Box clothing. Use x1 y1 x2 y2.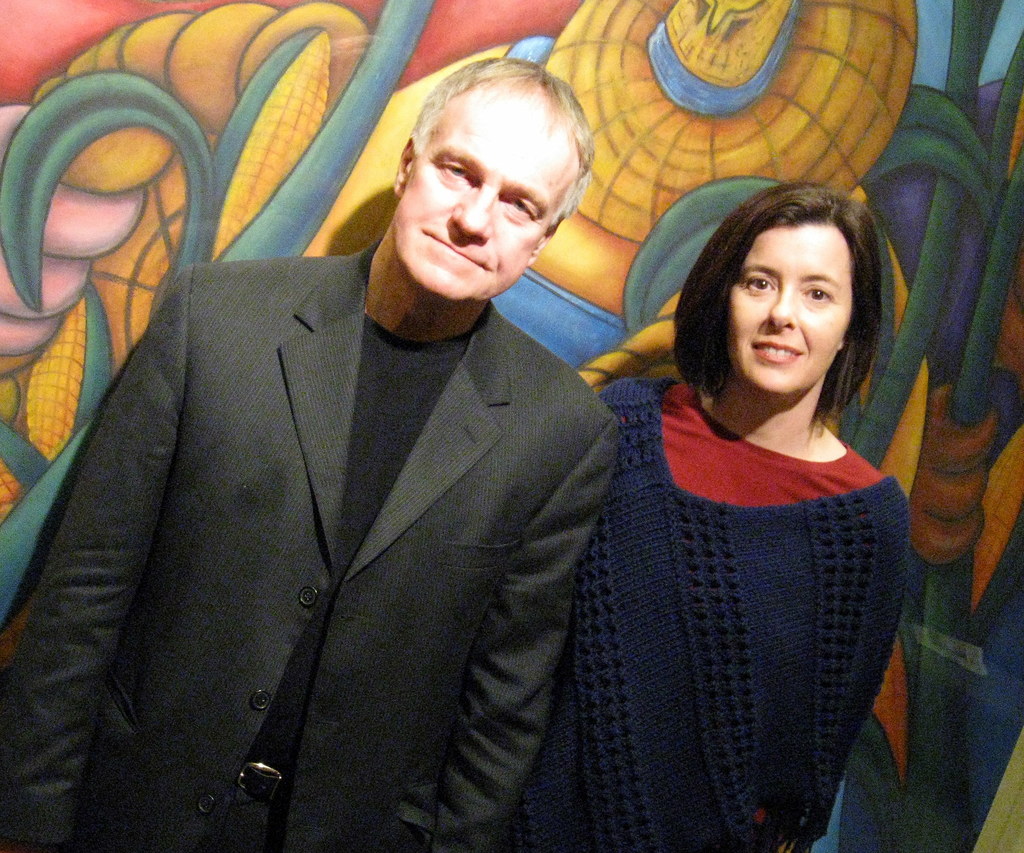
541 316 938 851.
